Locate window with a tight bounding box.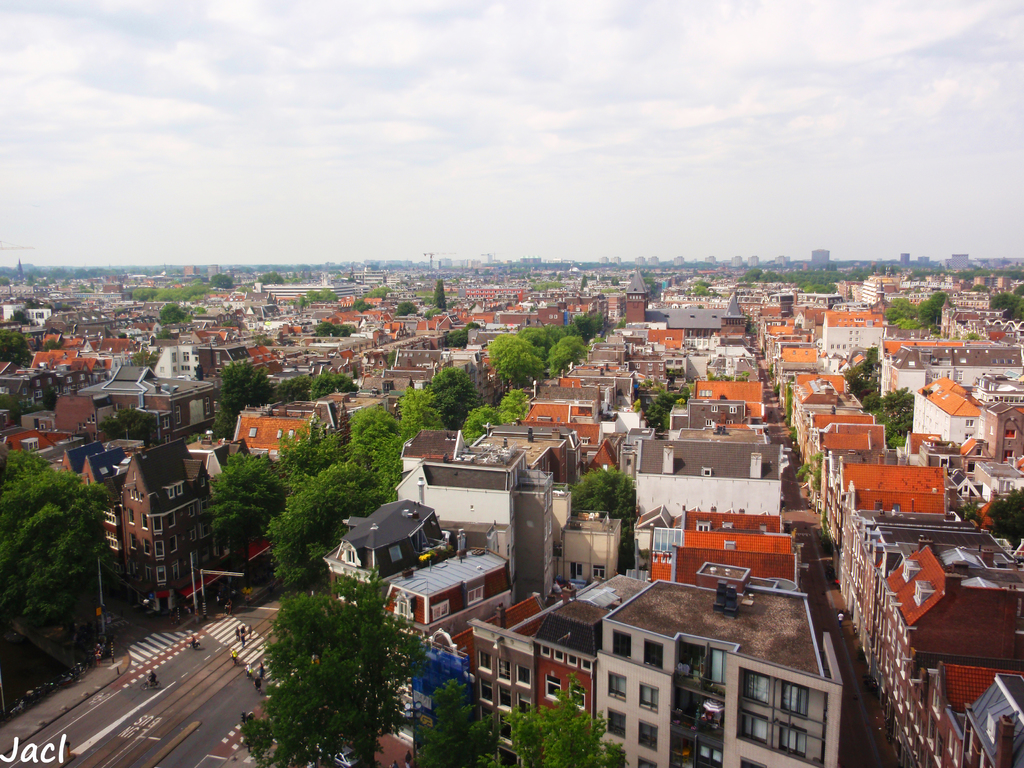
(513, 665, 530, 686).
